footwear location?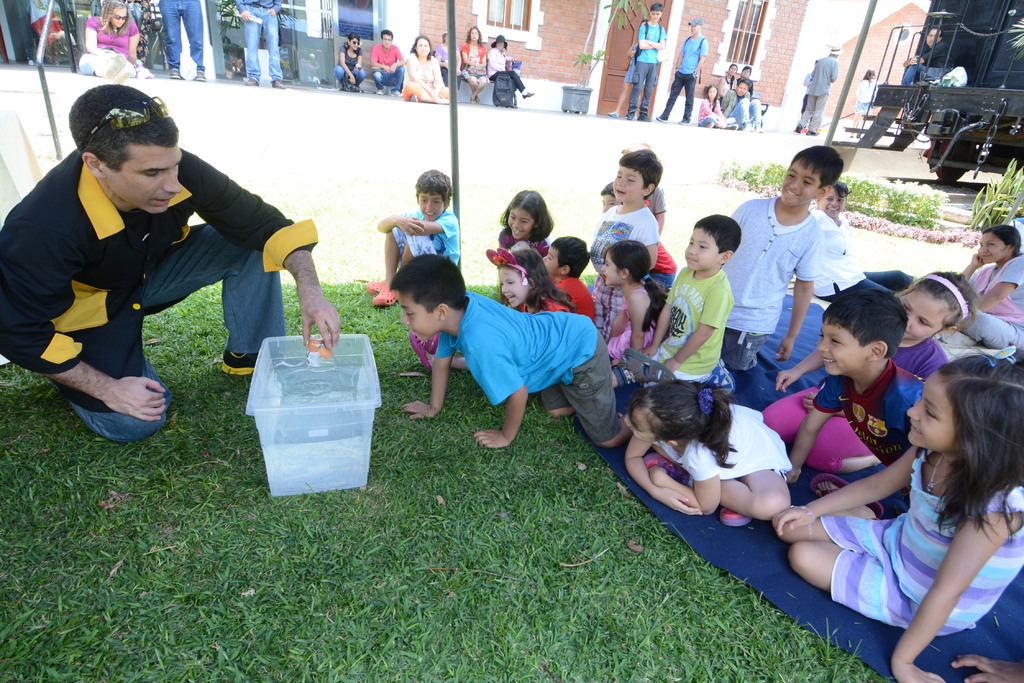
box=[522, 90, 537, 101]
